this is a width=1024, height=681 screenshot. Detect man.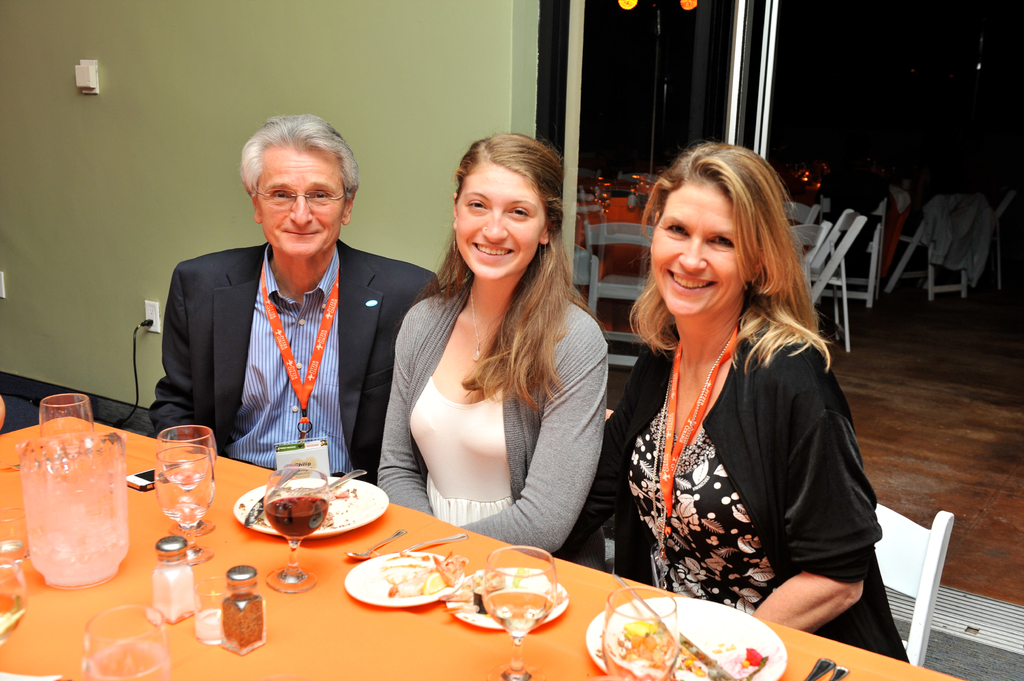
box(146, 114, 443, 485).
